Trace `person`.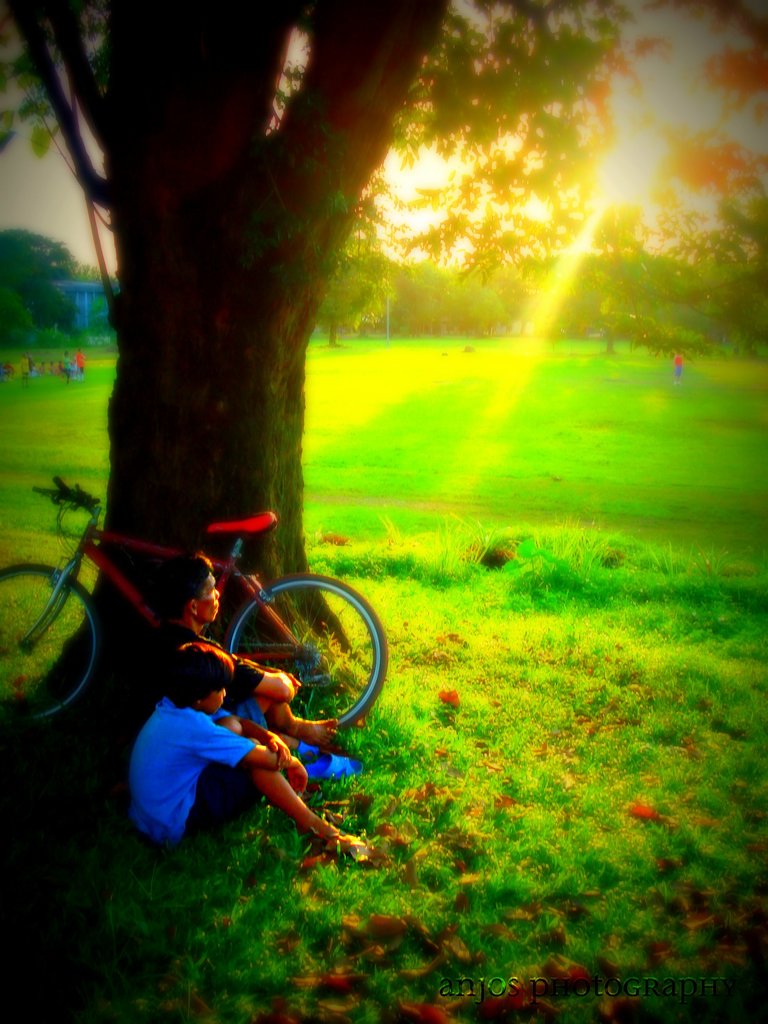
Traced to <box>72,347,88,380</box>.
